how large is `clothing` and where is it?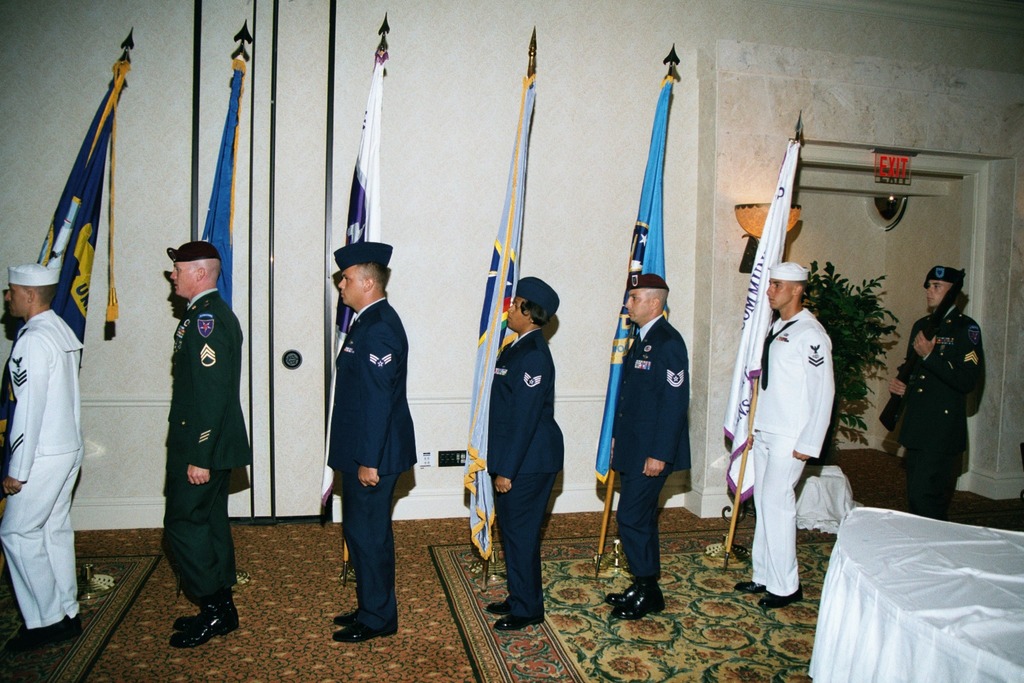
Bounding box: {"left": 333, "top": 288, "right": 429, "bottom": 639}.
